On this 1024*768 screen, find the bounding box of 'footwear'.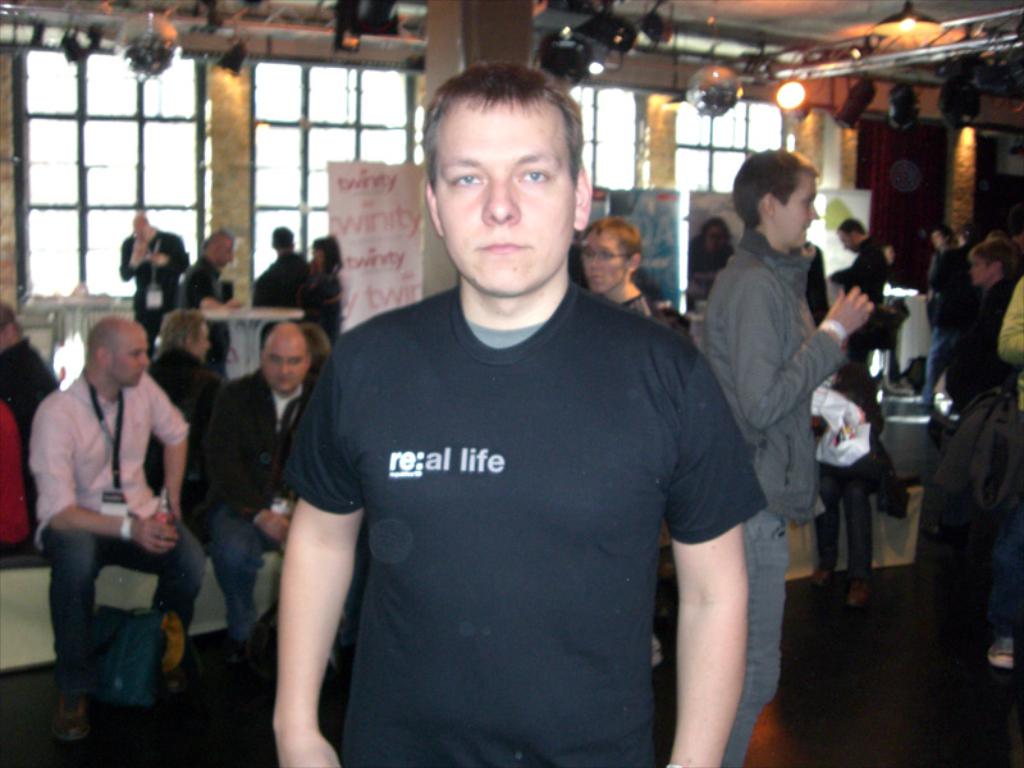
Bounding box: <box>46,690,95,739</box>.
